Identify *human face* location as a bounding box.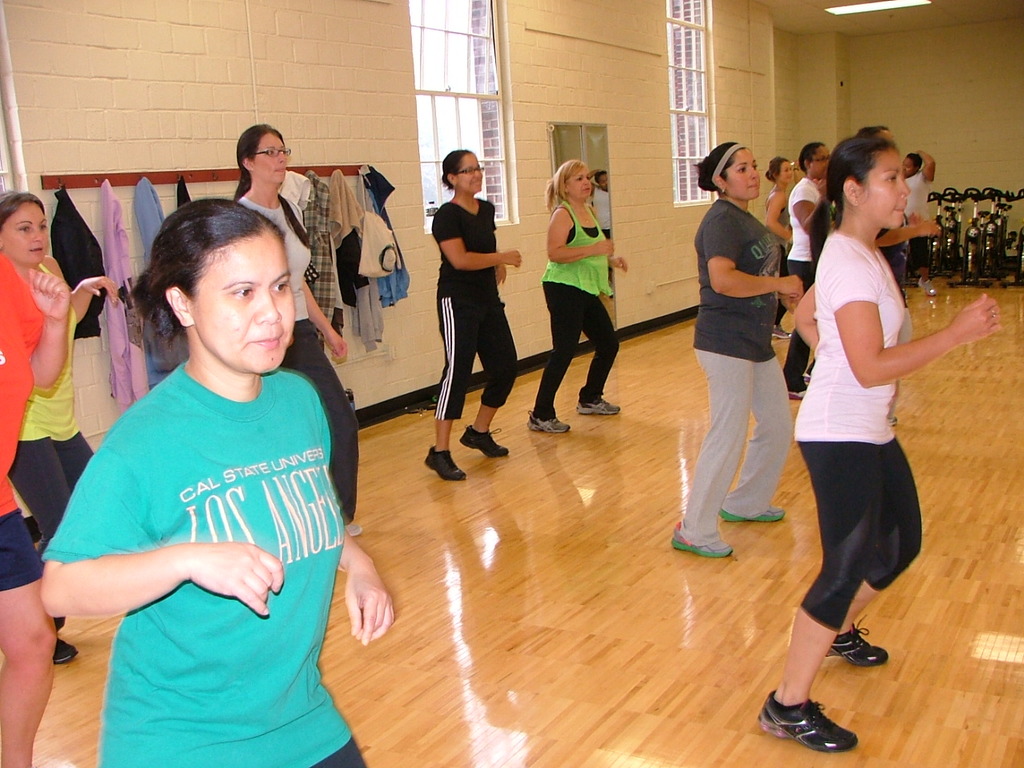
x1=728 y1=146 x2=761 y2=198.
